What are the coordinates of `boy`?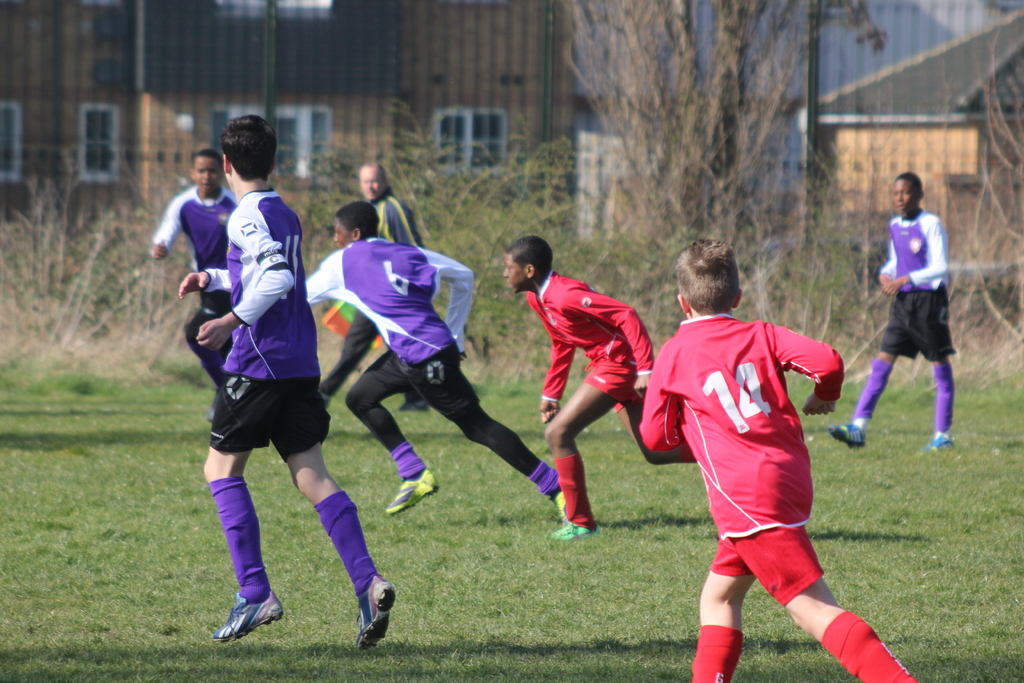
834/171/954/448.
